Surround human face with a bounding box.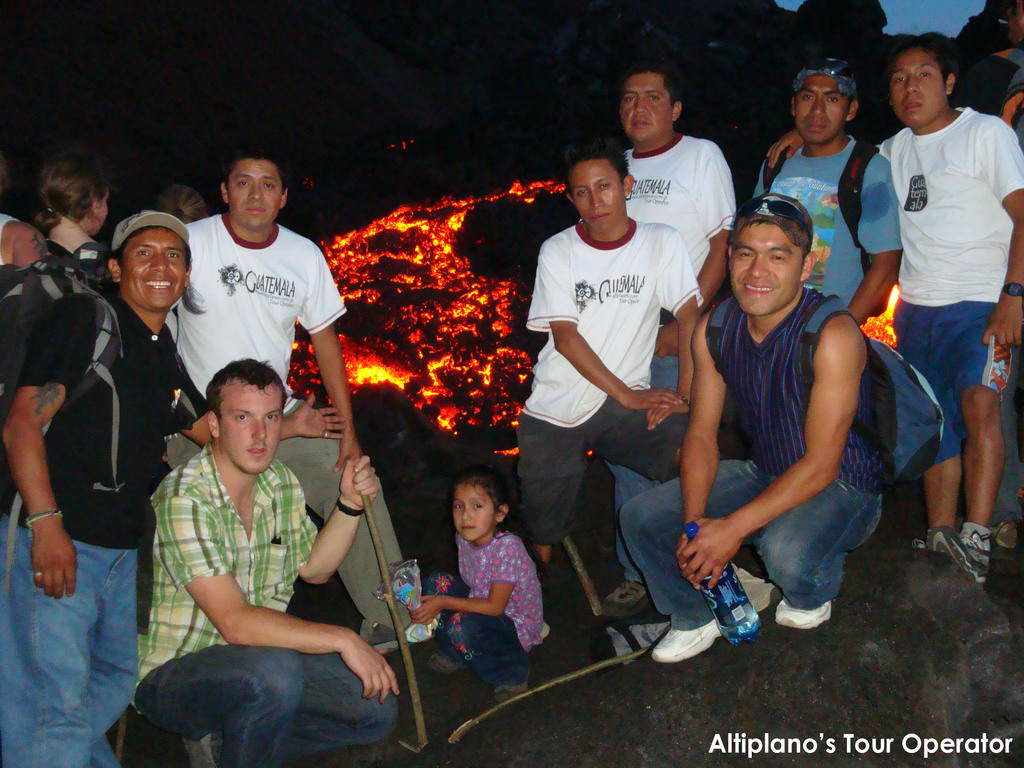
x1=728 y1=221 x2=798 y2=317.
